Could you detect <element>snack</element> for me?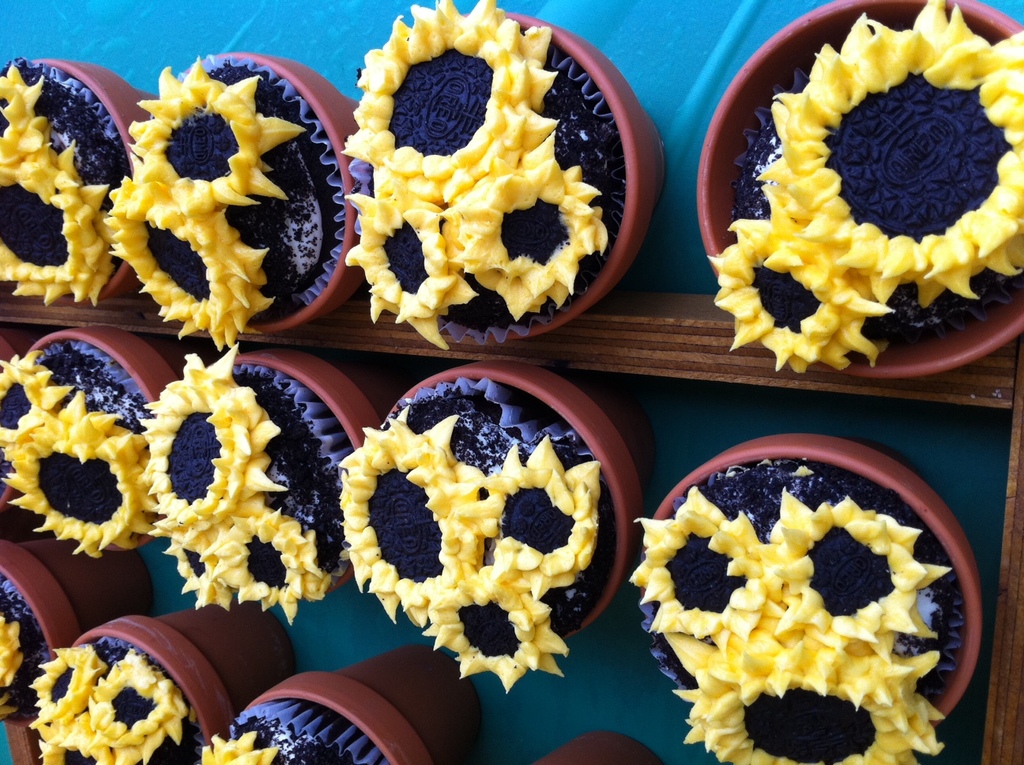
Detection result: locate(763, 492, 954, 667).
